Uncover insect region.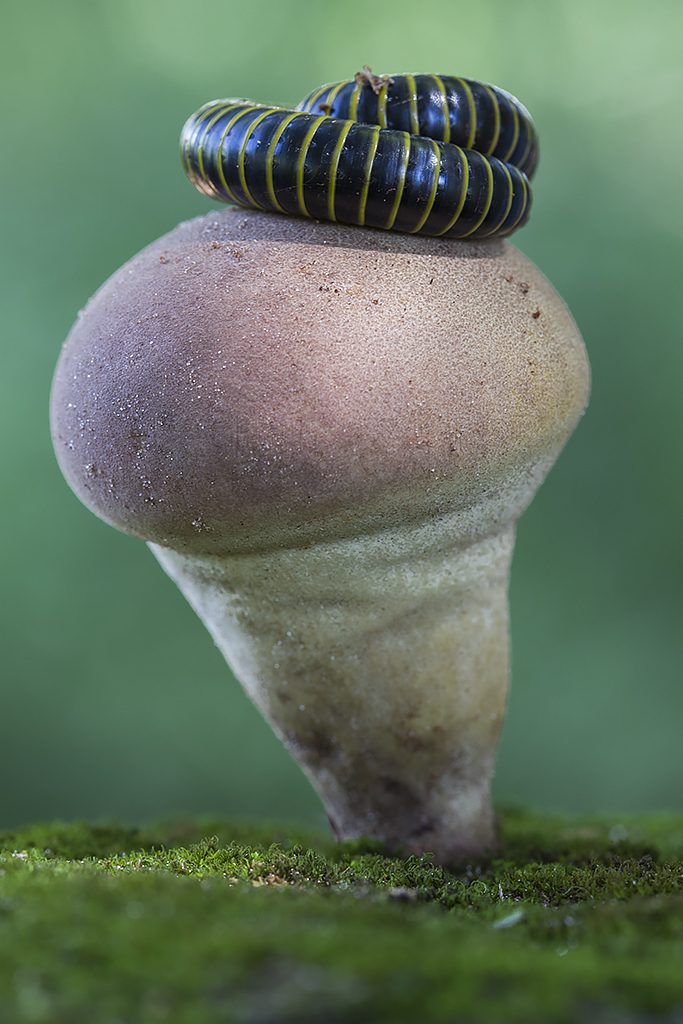
Uncovered: l=174, t=67, r=541, b=243.
